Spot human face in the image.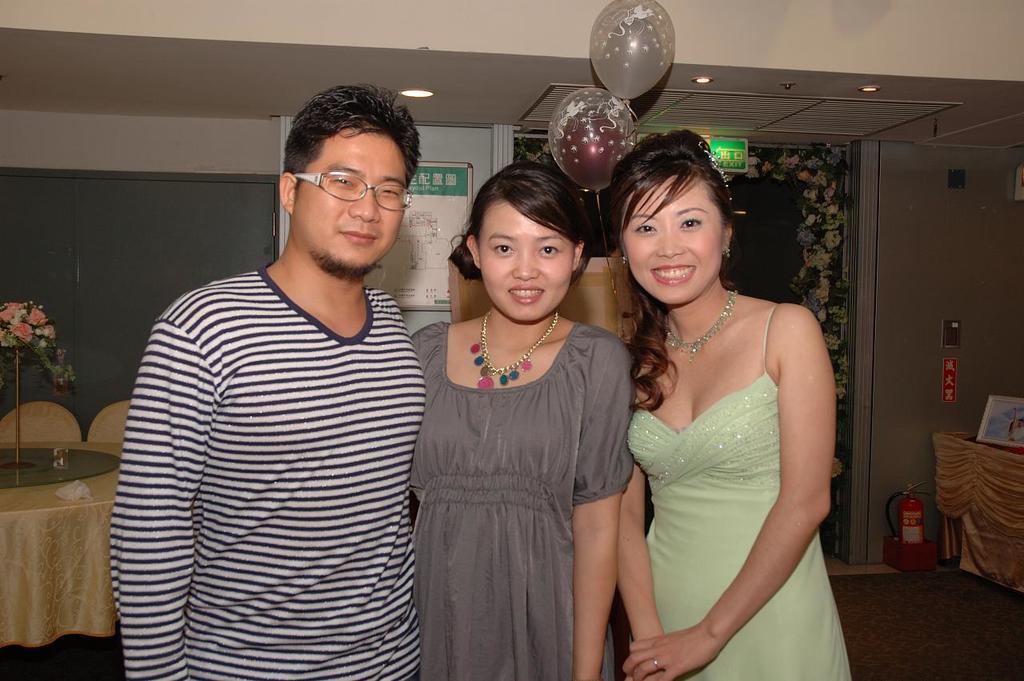
human face found at bbox=(623, 181, 724, 307).
